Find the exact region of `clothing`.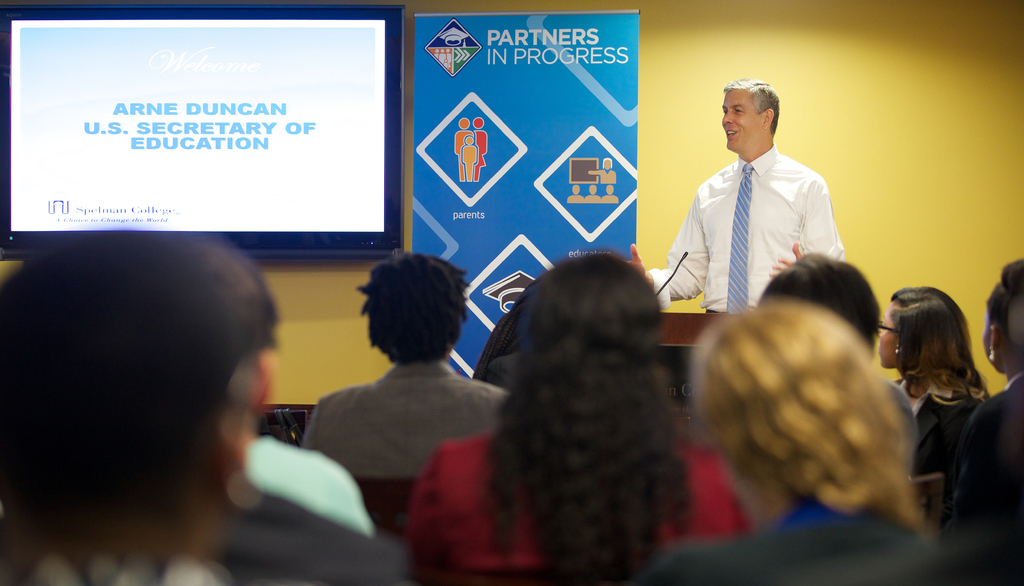
Exact region: rect(471, 306, 518, 376).
